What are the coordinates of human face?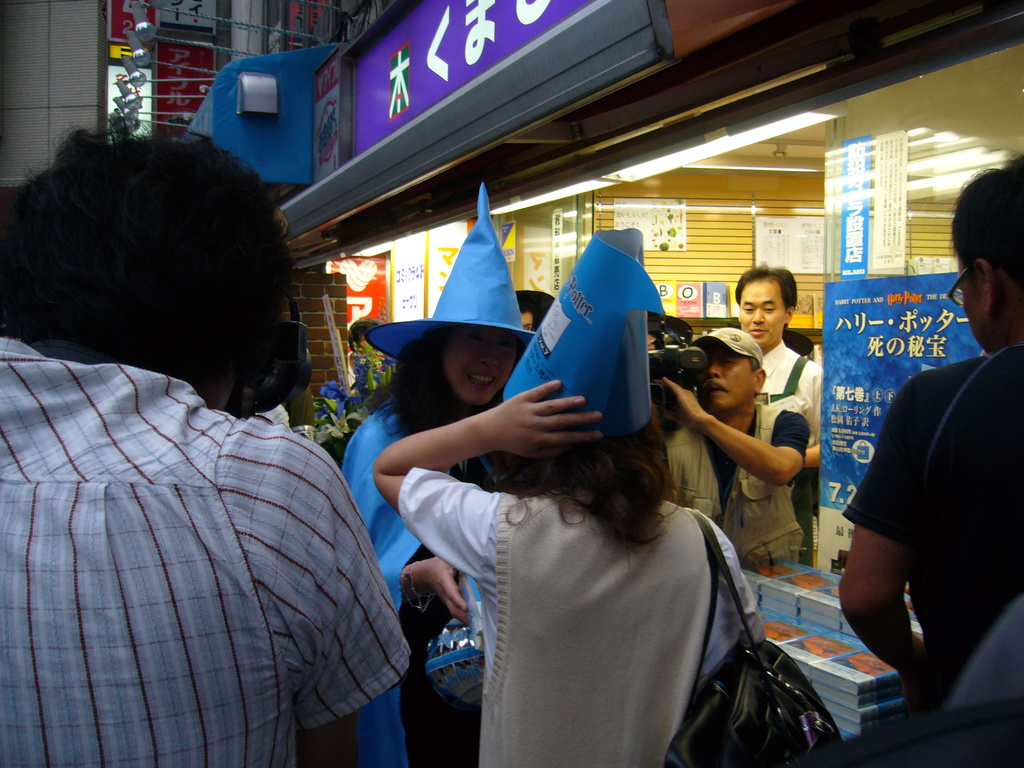
left=953, top=260, right=989, bottom=350.
